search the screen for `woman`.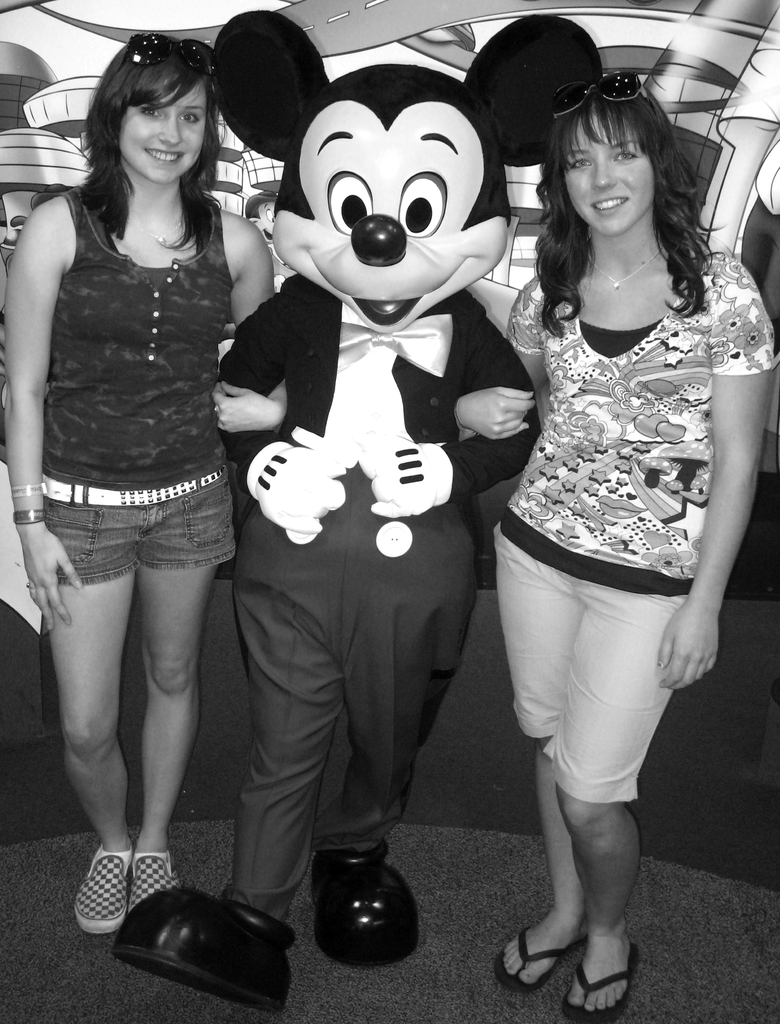
Found at [4, 30, 295, 934].
